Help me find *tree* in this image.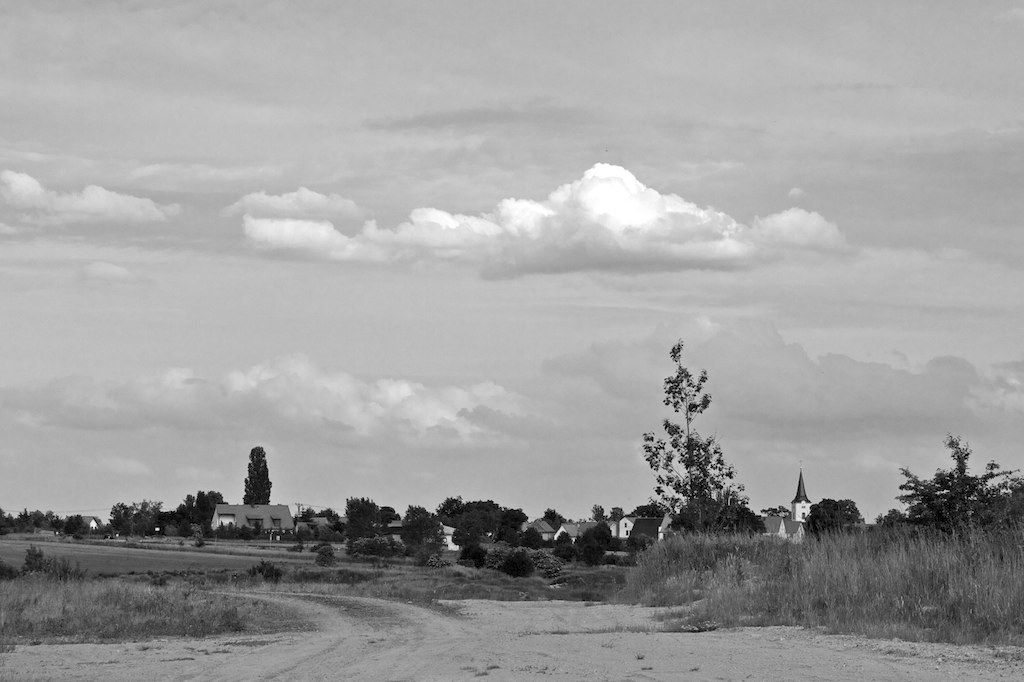
Found it: 195 490 226 519.
